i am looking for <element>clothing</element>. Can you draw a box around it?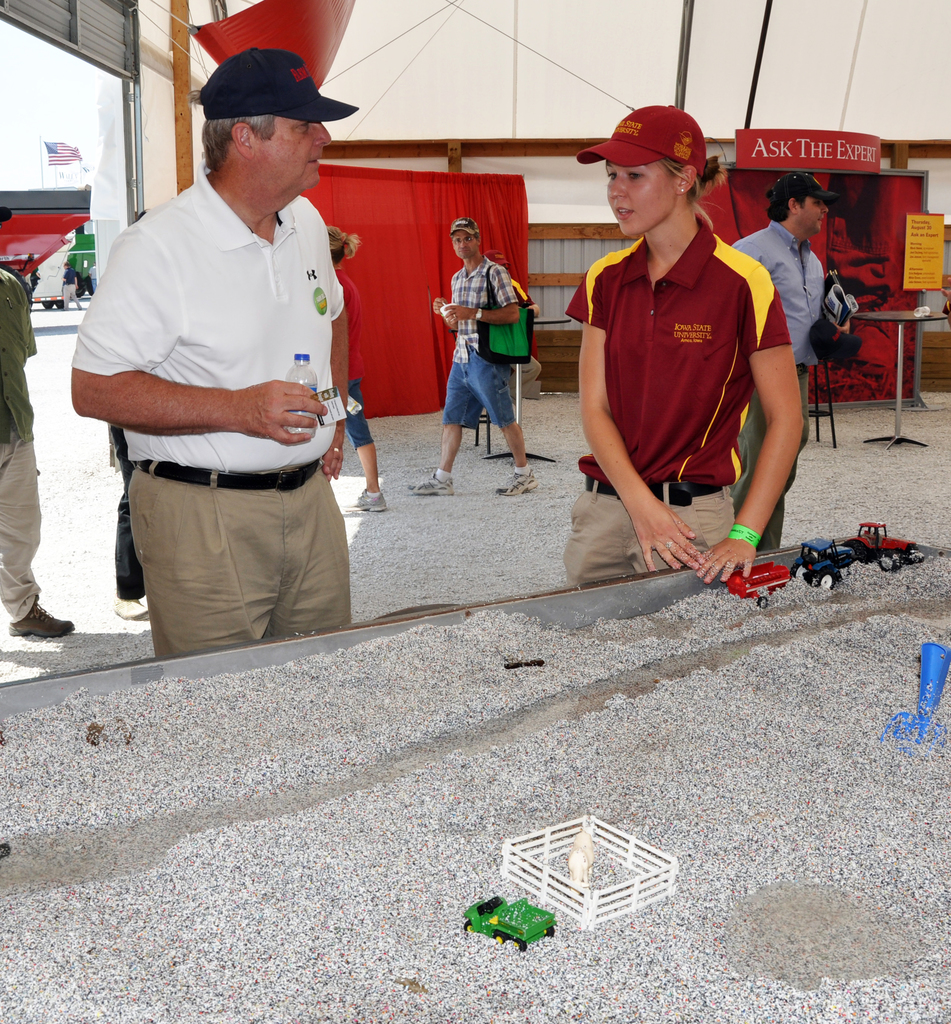
Sure, the bounding box is (left=728, top=221, right=827, bottom=547).
